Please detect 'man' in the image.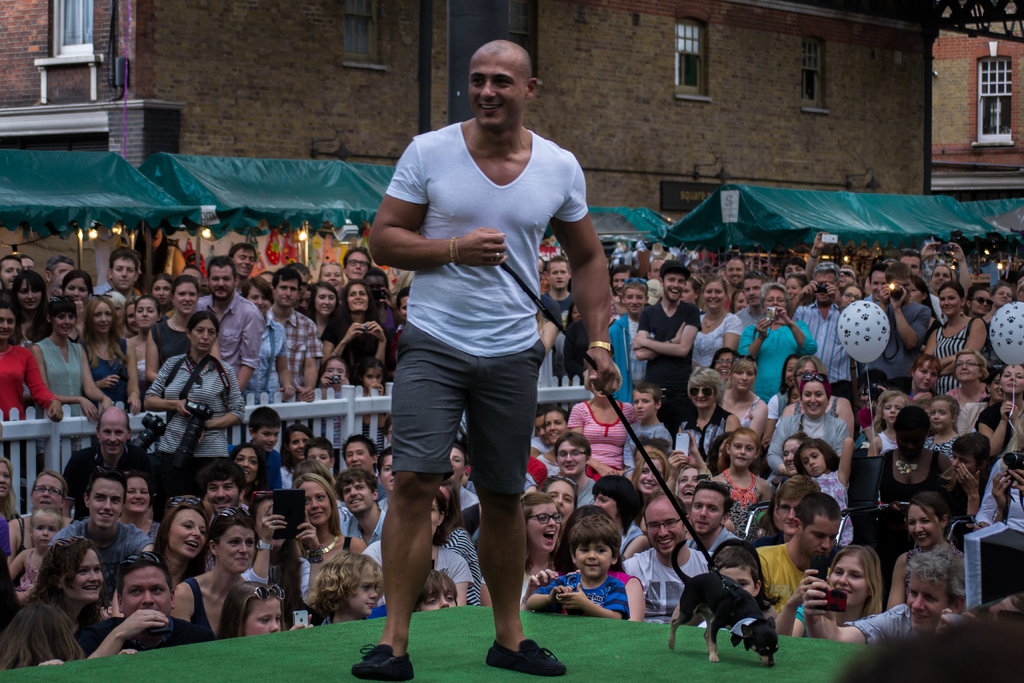
bbox=[200, 456, 257, 524].
